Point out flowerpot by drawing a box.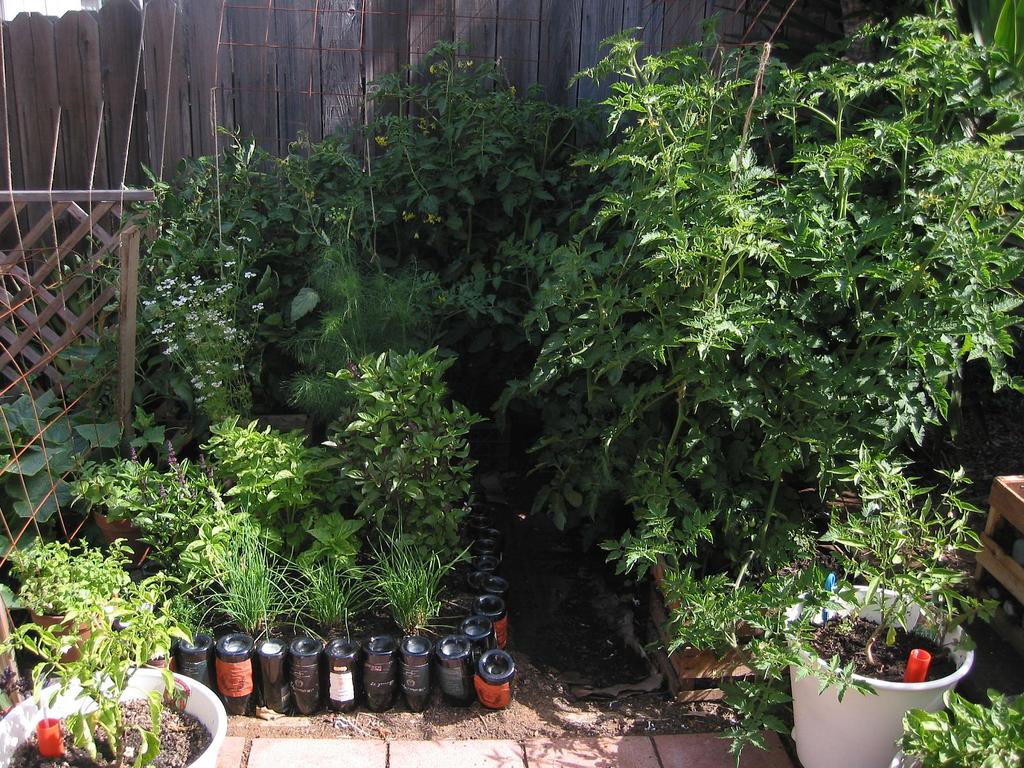
<region>214, 632, 255, 717</region>.
